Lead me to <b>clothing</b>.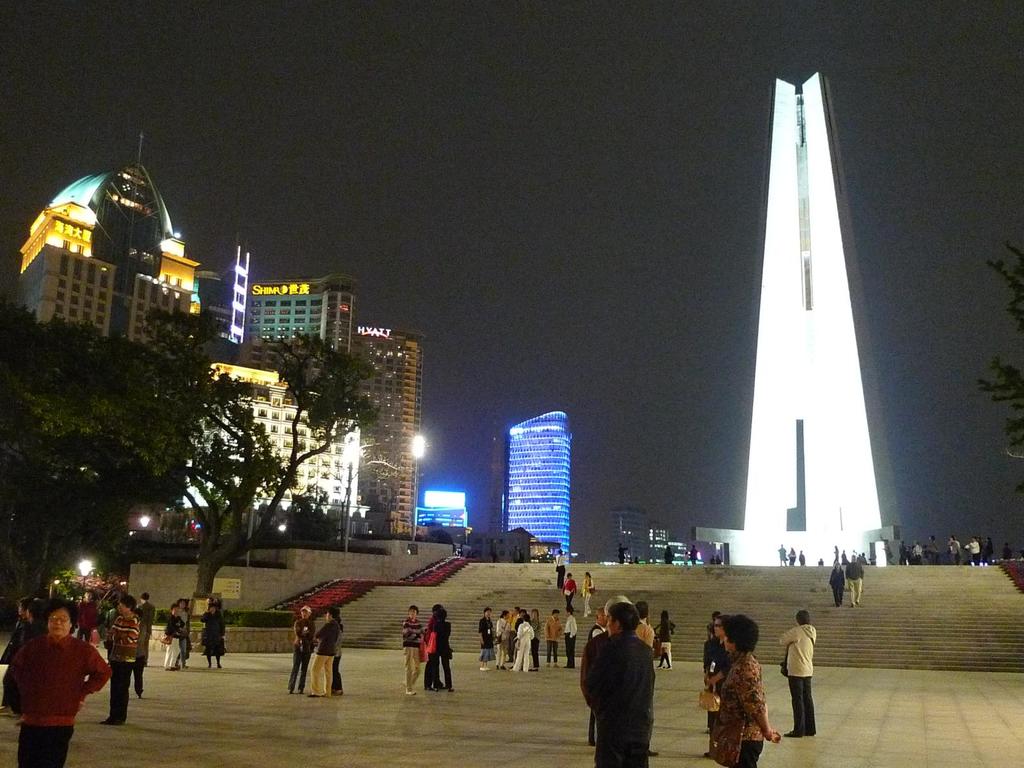
Lead to pyautogui.locateOnScreen(311, 616, 339, 693).
